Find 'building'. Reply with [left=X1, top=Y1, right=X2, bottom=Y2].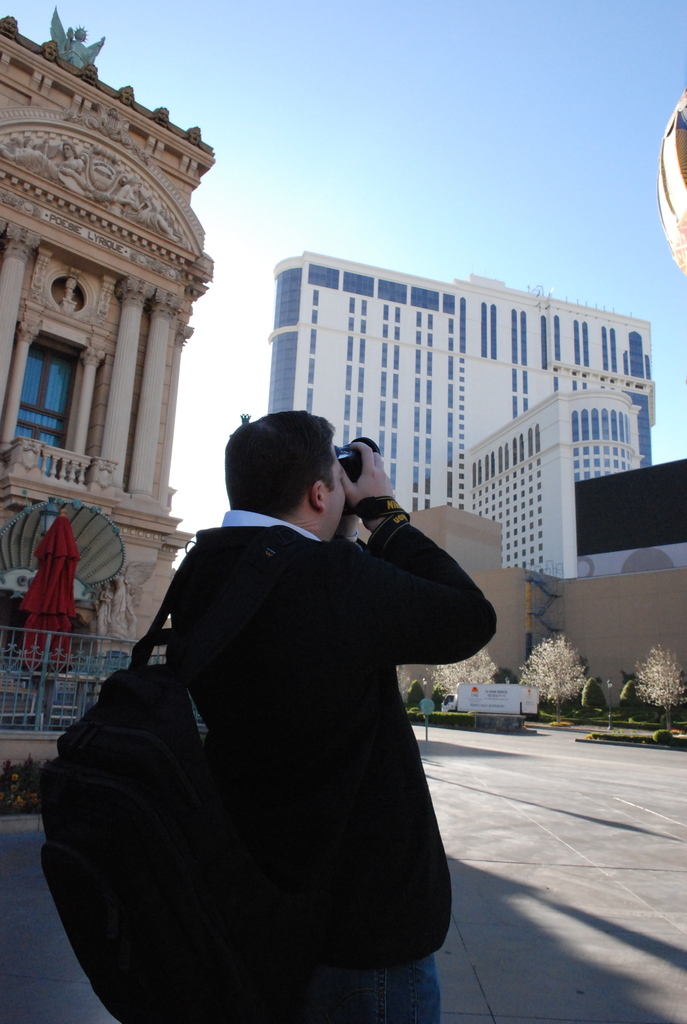
[left=267, top=252, right=660, bottom=586].
